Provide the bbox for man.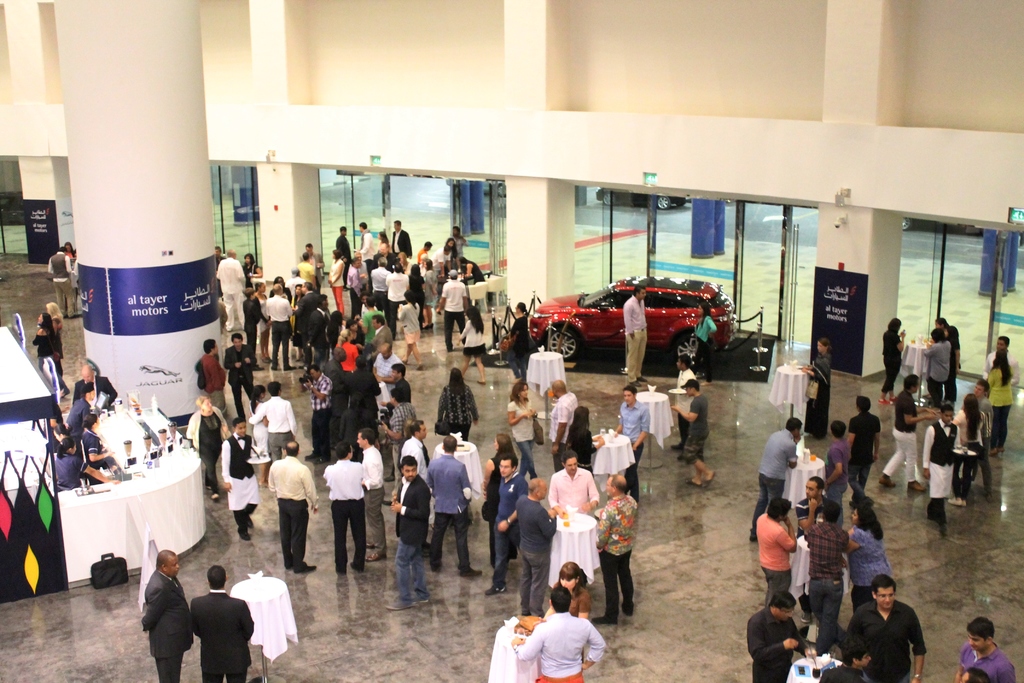
bbox=(981, 336, 1020, 388).
